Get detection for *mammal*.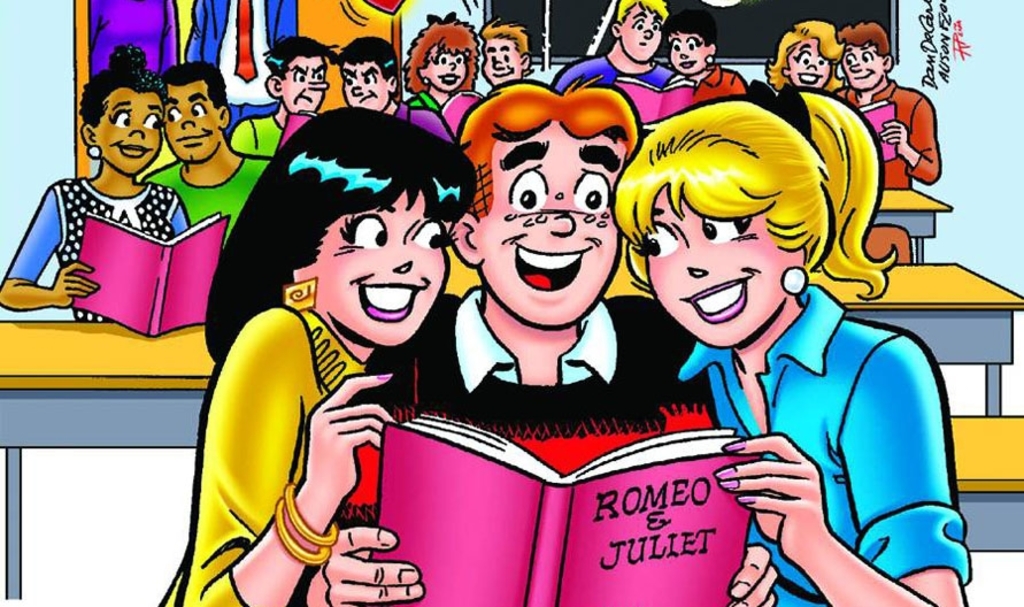
Detection: [x1=332, y1=38, x2=407, y2=125].
